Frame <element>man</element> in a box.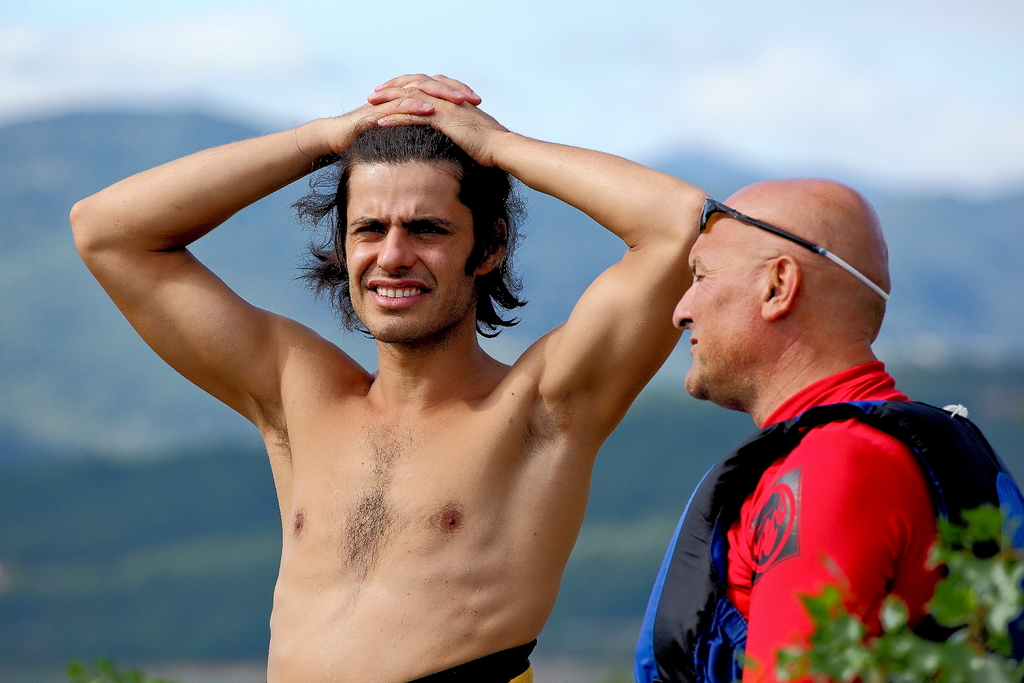
<box>62,73,716,682</box>.
